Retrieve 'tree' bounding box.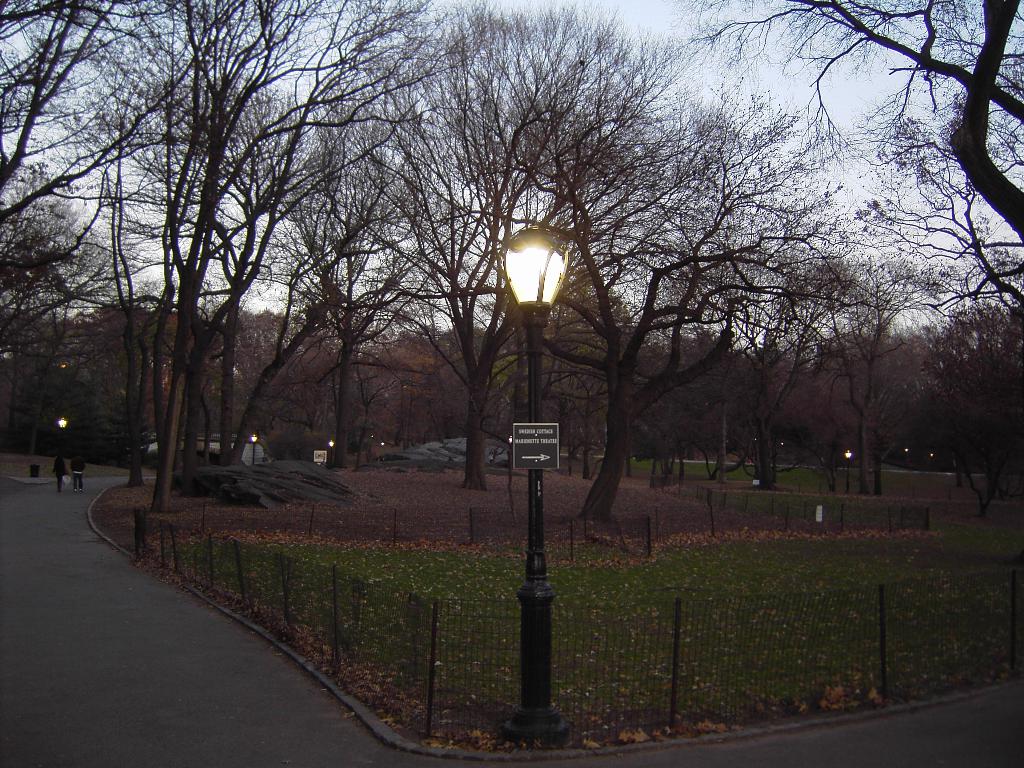
Bounding box: (727,267,858,481).
